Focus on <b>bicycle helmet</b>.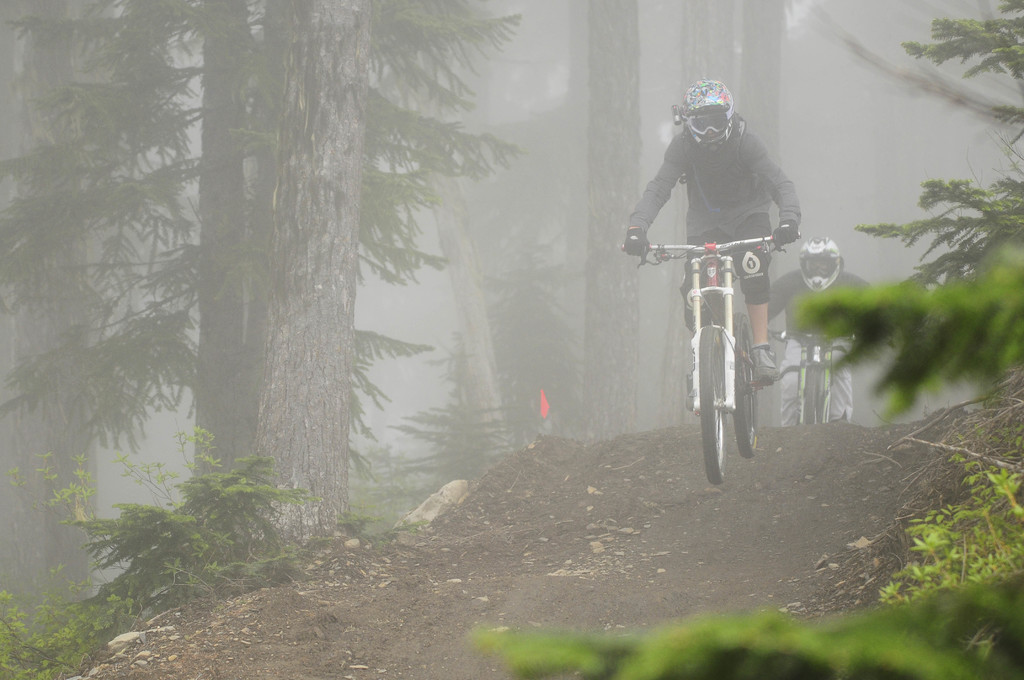
Focused at select_region(791, 231, 840, 294).
